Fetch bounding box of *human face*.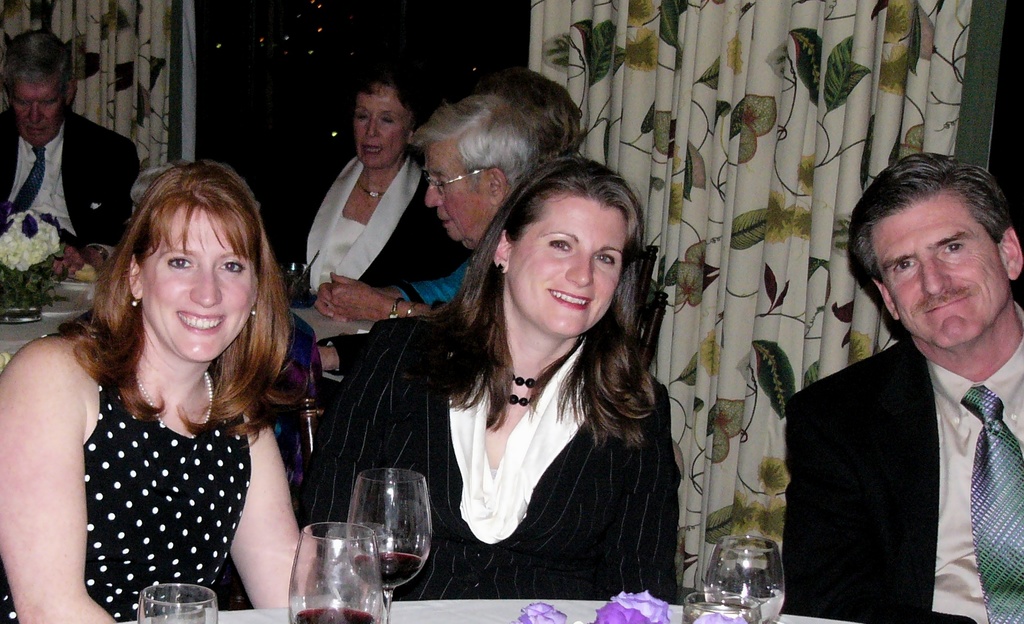
Bbox: box=[140, 204, 259, 362].
